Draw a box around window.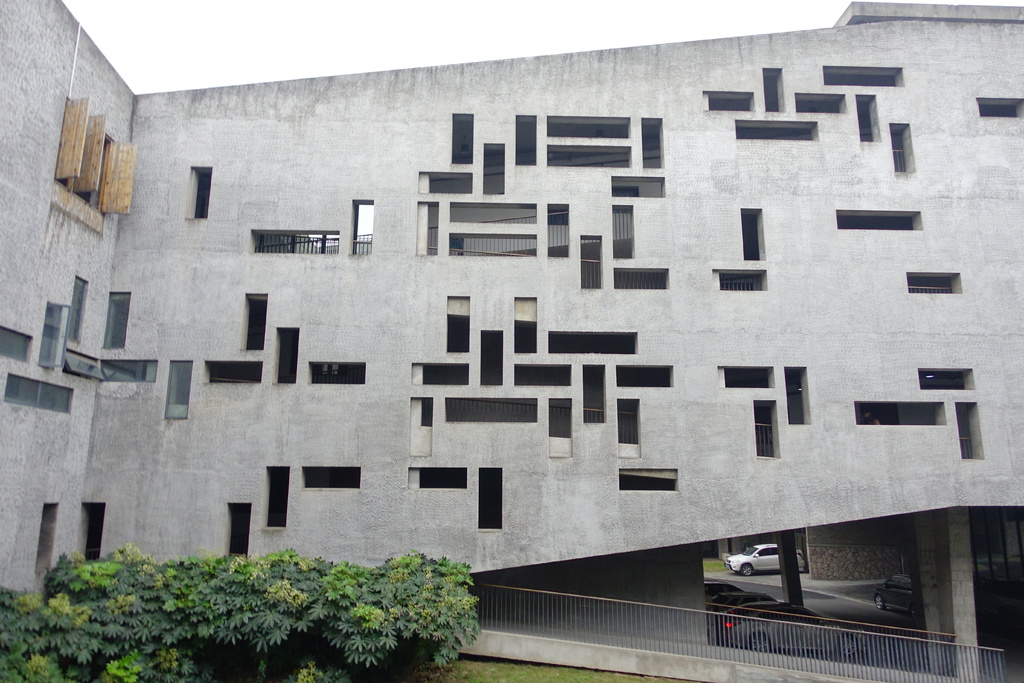
select_region(547, 145, 634, 172).
